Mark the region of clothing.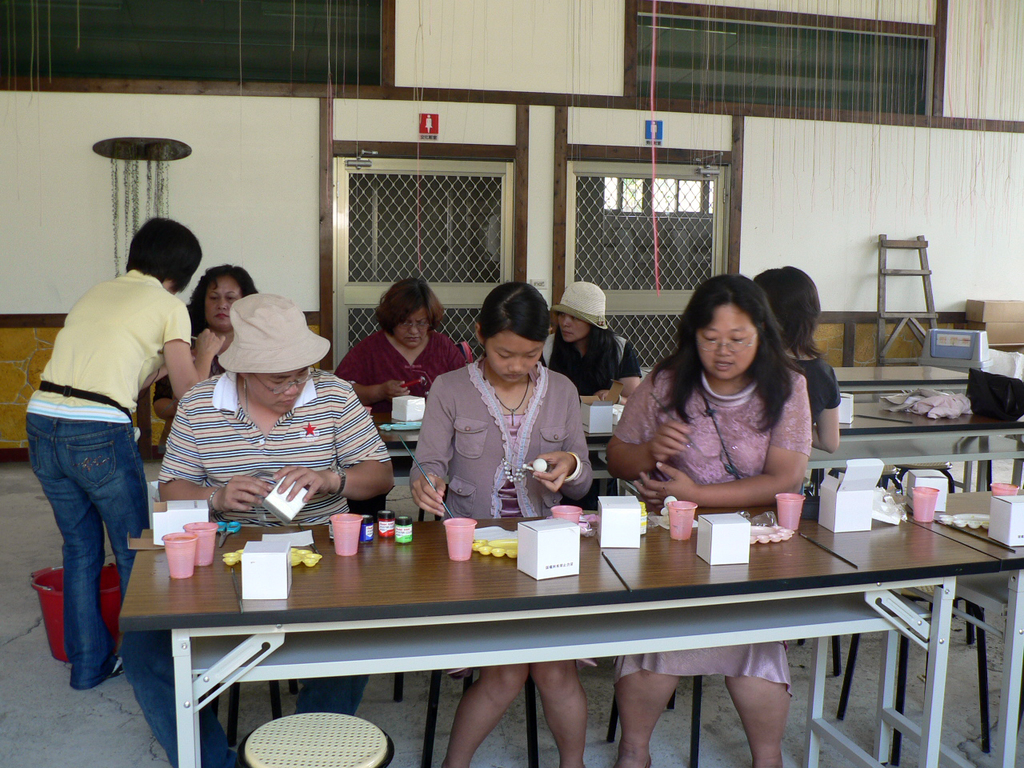
Region: bbox=[404, 336, 594, 516].
